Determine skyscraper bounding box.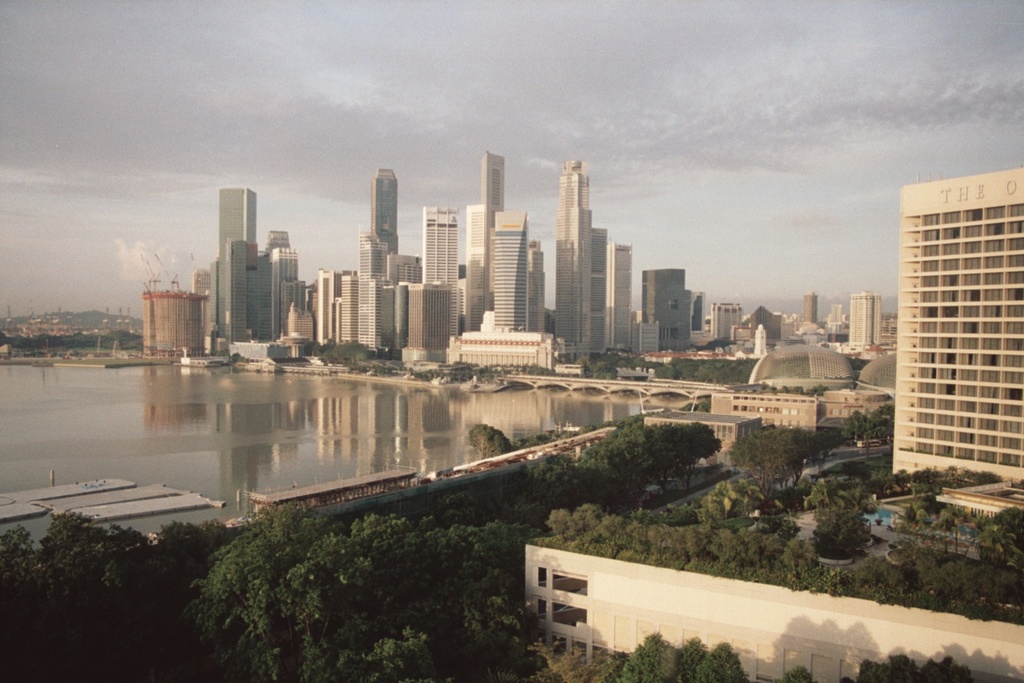
Determined: x1=639, y1=270, x2=695, y2=351.
